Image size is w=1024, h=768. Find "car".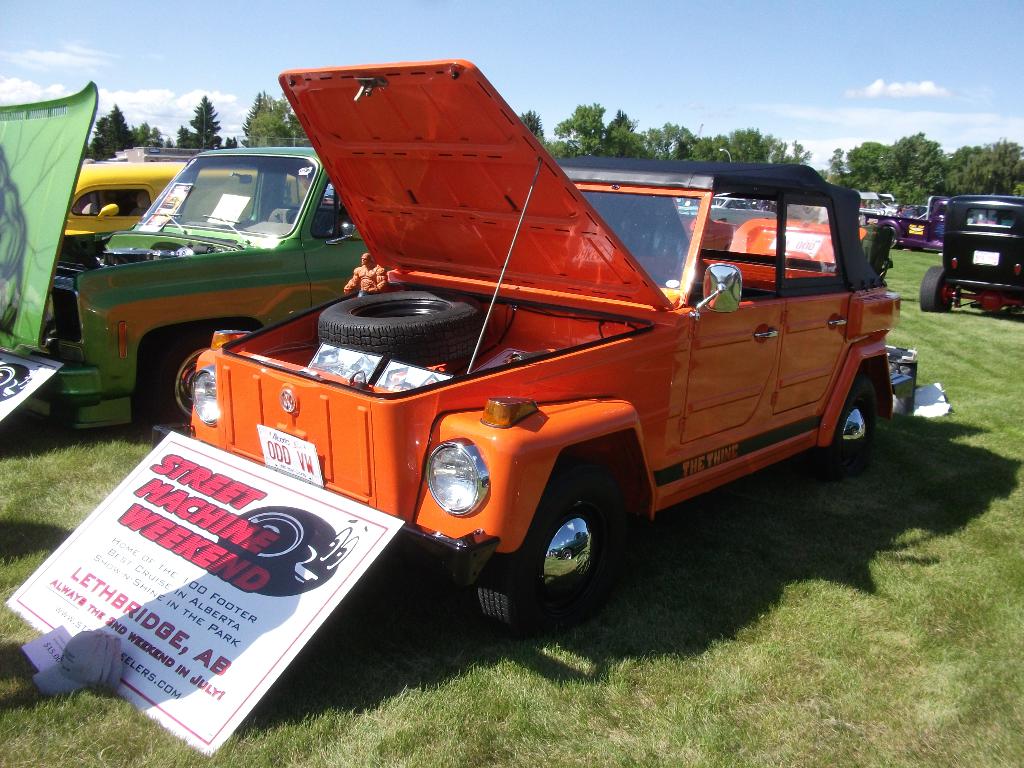
(left=146, top=54, right=917, bottom=643).
